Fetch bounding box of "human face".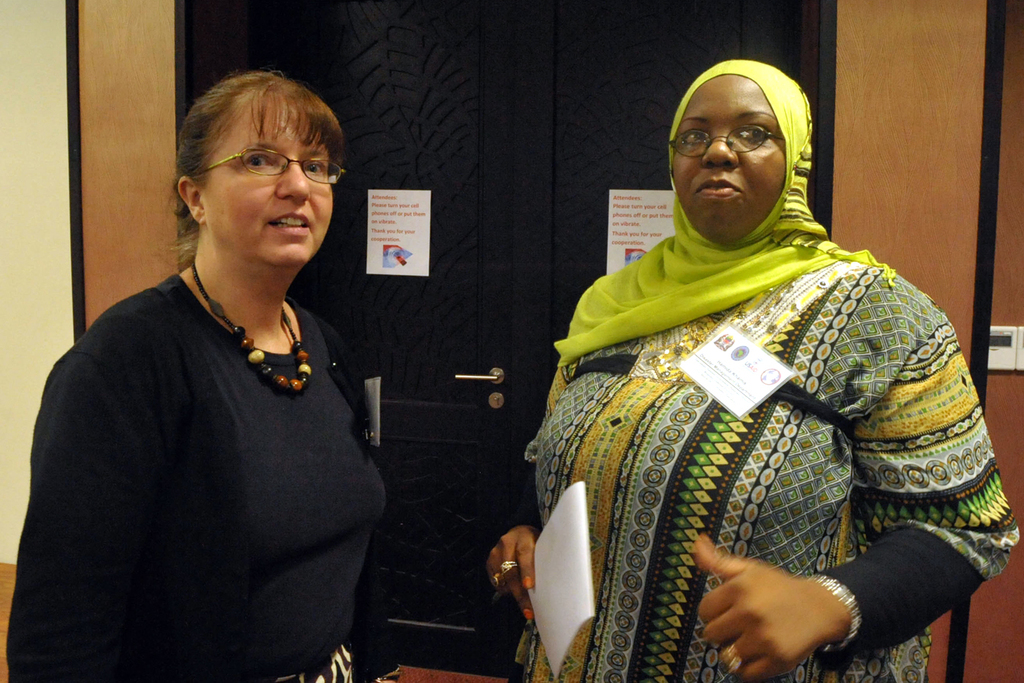
Bbox: select_region(673, 73, 787, 244).
